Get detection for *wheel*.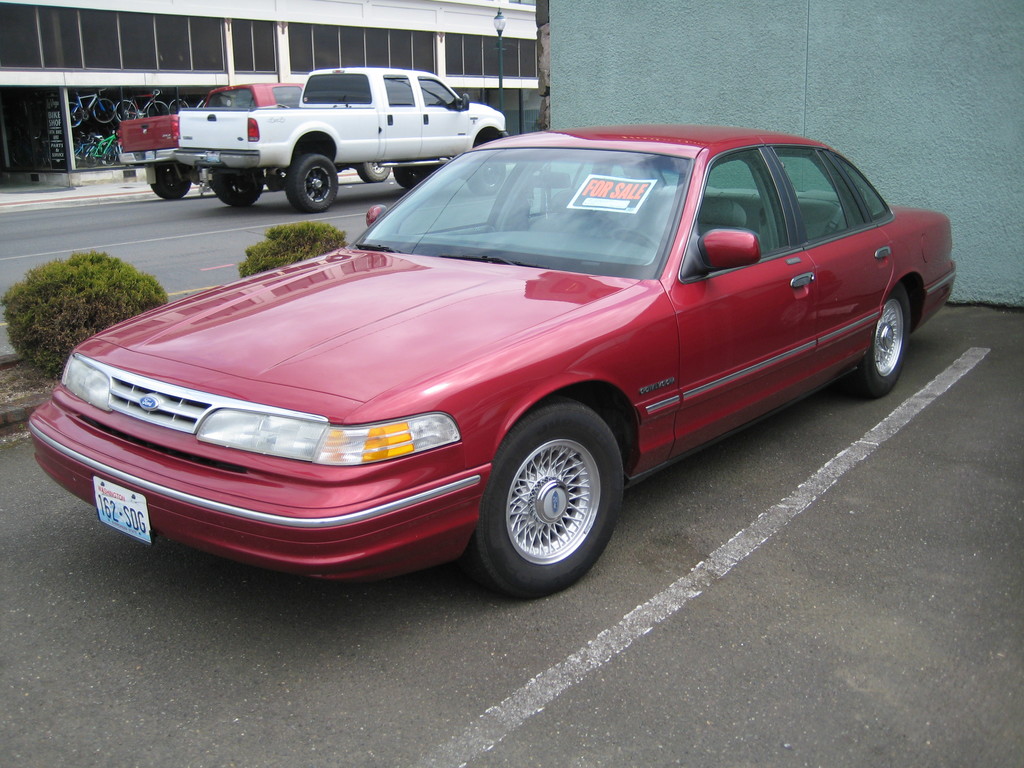
Detection: rect(152, 167, 193, 207).
